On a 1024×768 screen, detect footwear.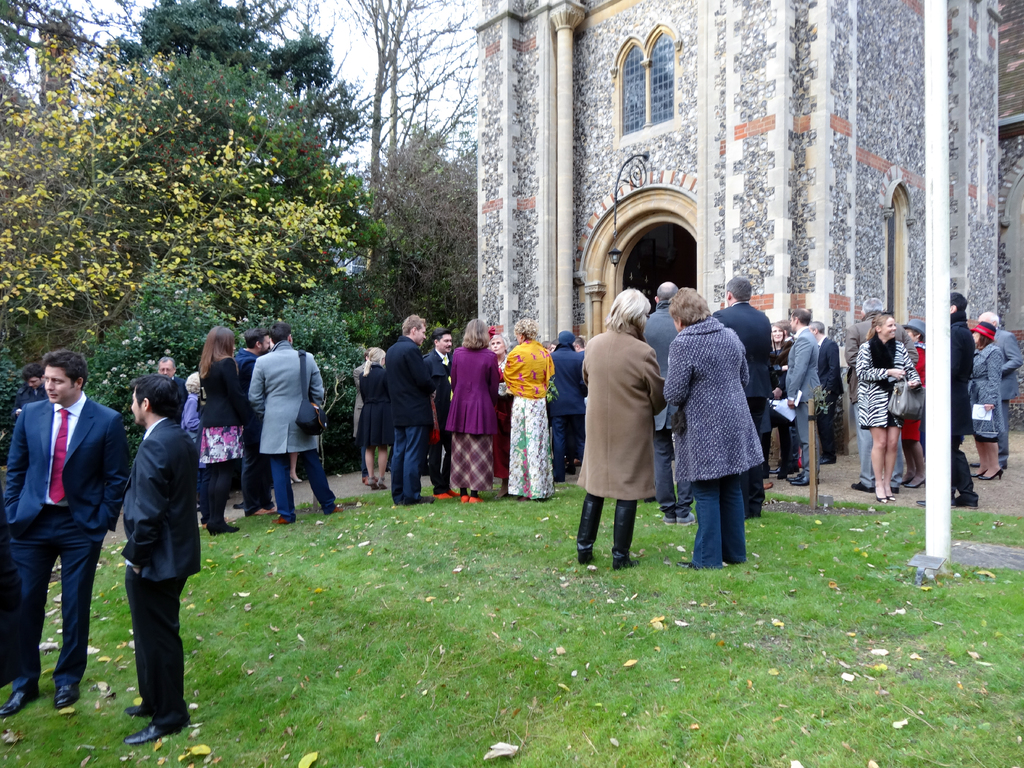
select_region(207, 521, 241, 541).
